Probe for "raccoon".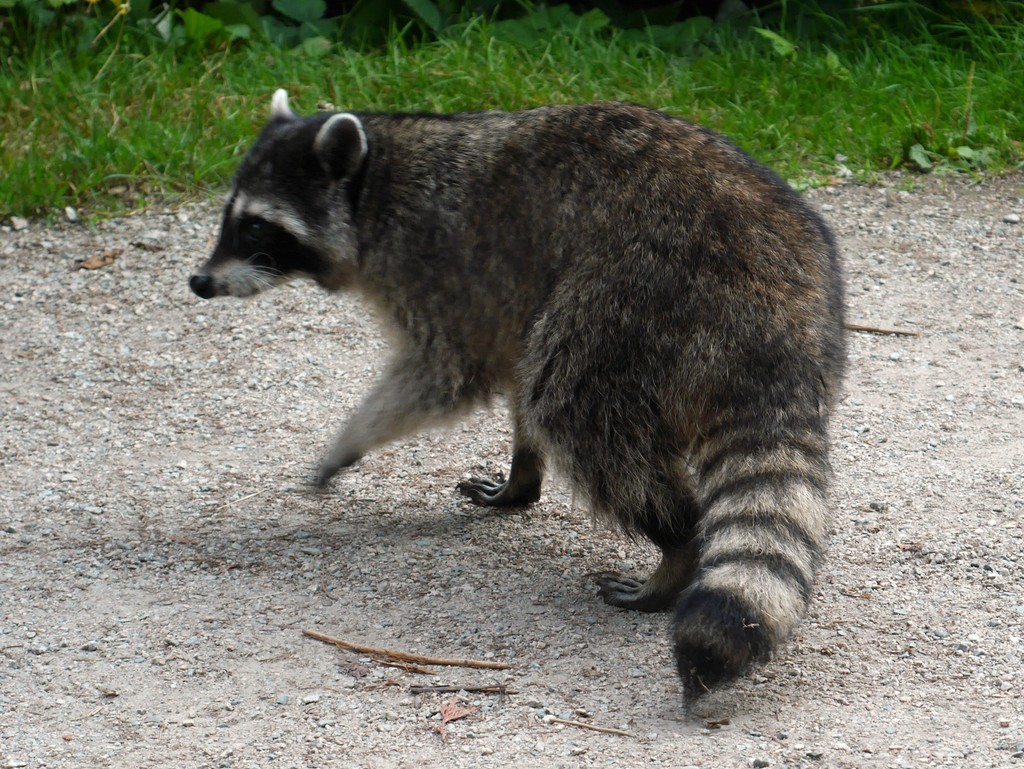
Probe result: bbox=[183, 87, 854, 718].
